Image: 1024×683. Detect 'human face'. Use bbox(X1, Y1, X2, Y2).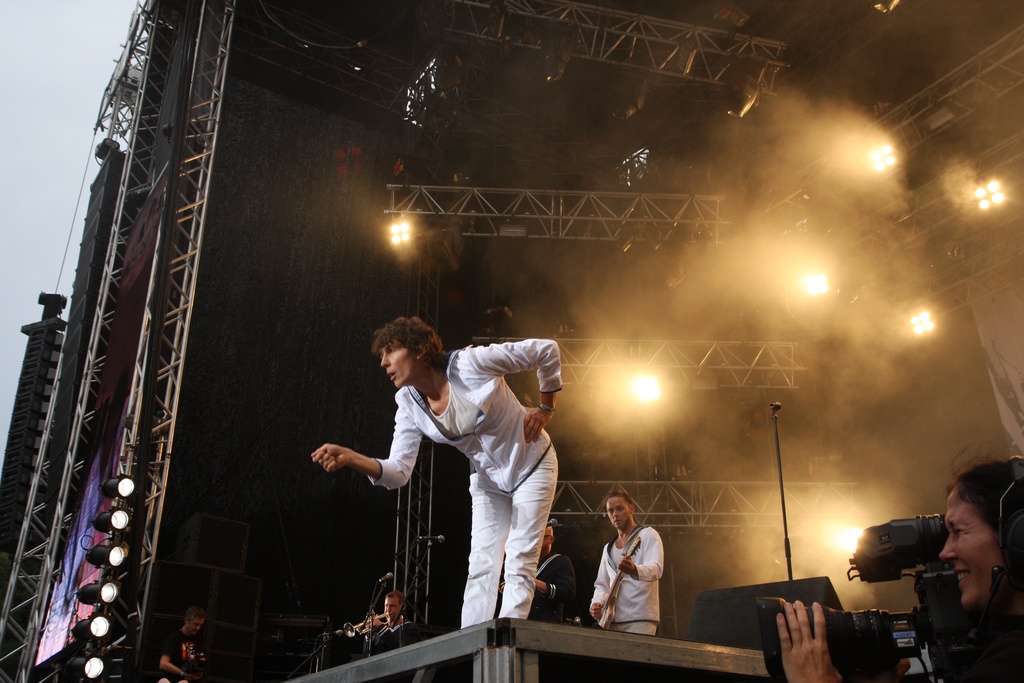
bbox(188, 618, 204, 633).
